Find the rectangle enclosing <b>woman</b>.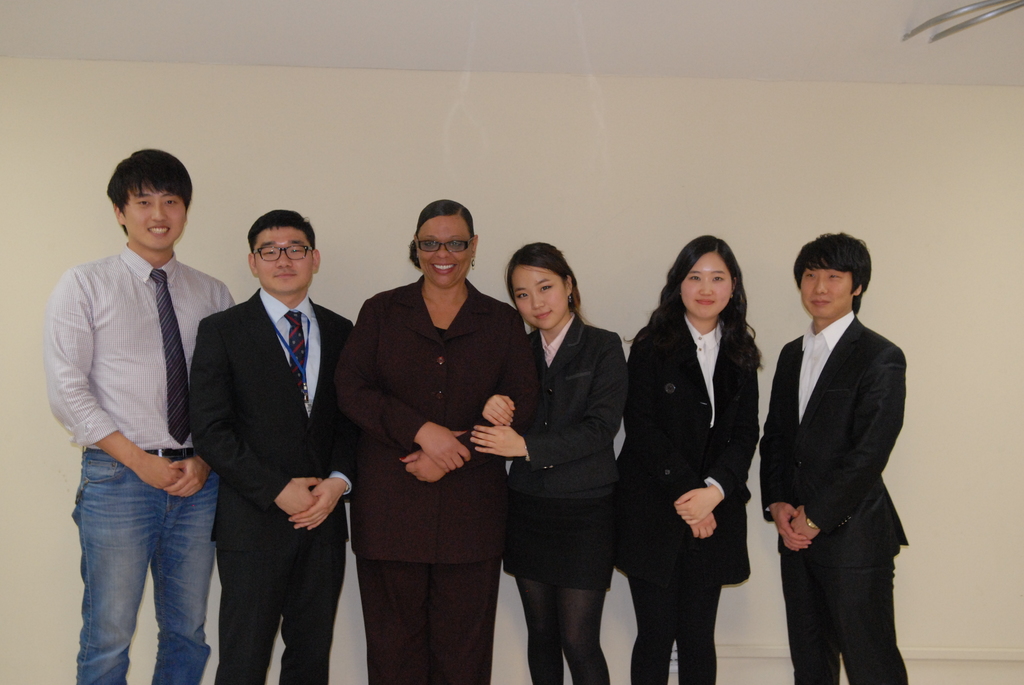
(x1=468, y1=239, x2=627, y2=684).
